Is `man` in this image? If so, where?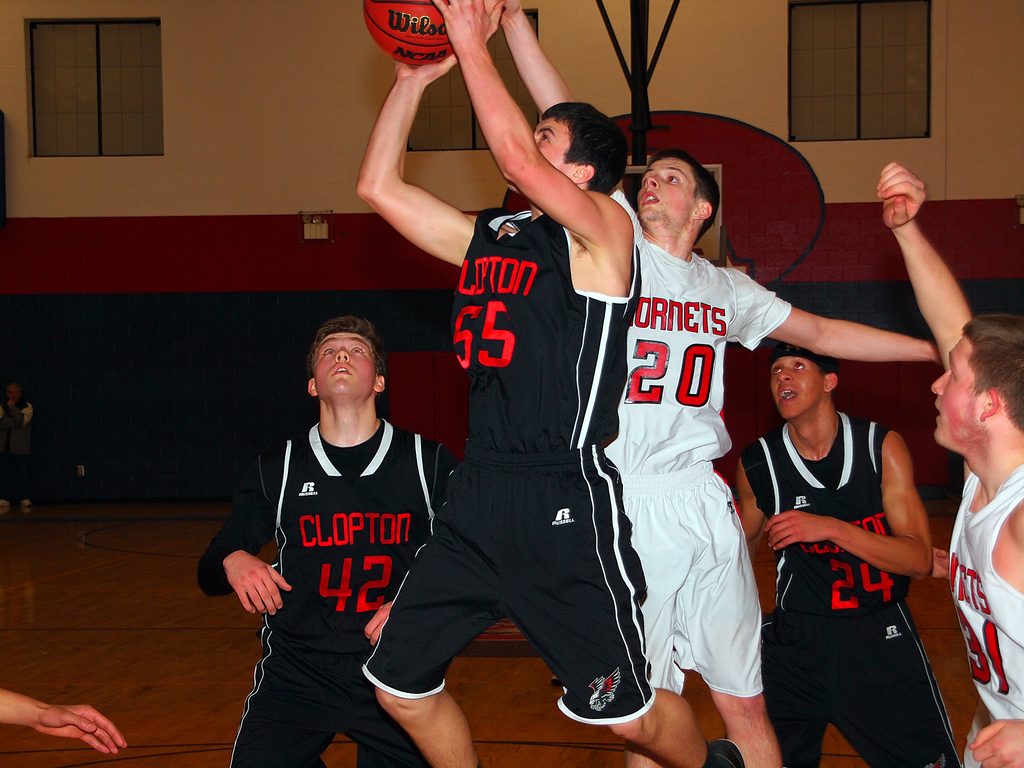
Yes, at pyautogui.locateOnScreen(212, 273, 461, 758).
